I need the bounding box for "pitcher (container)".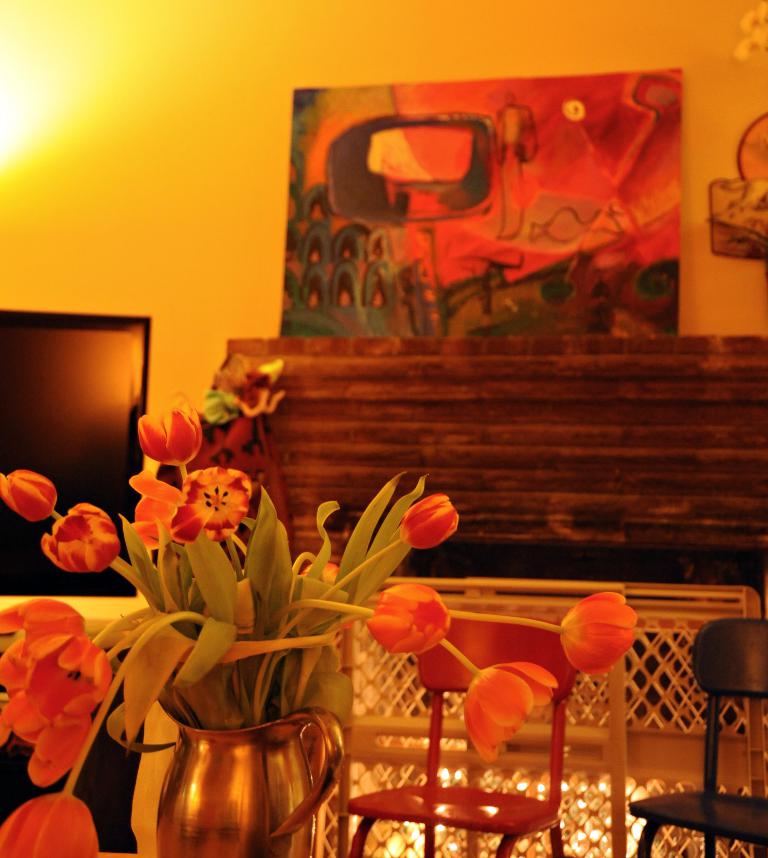
Here it is: detection(157, 721, 343, 850).
